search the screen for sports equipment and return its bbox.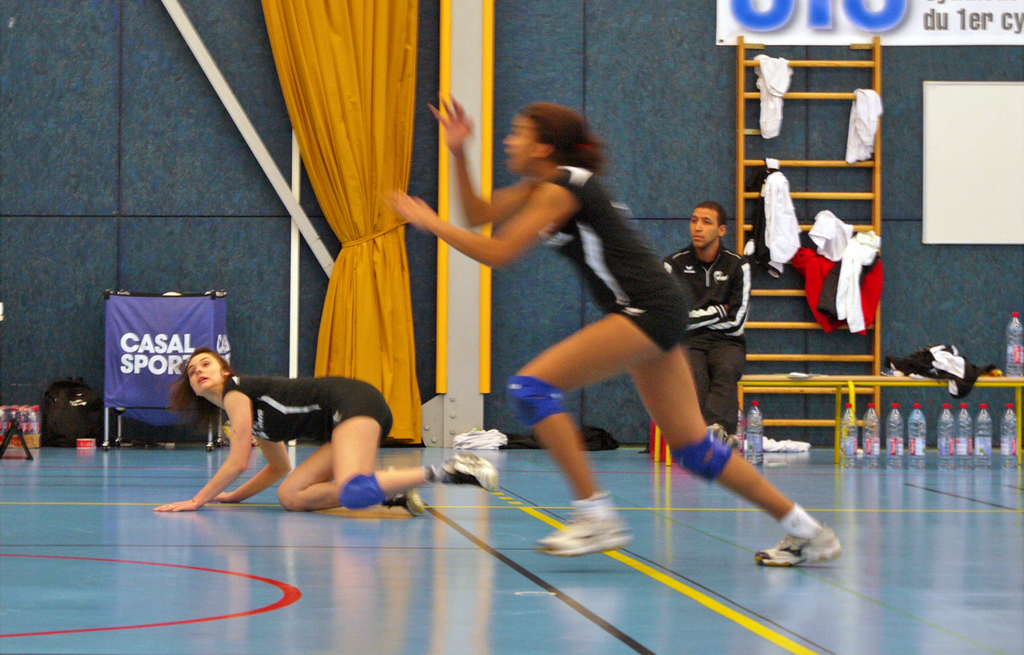
Found: <region>440, 452, 506, 495</region>.
